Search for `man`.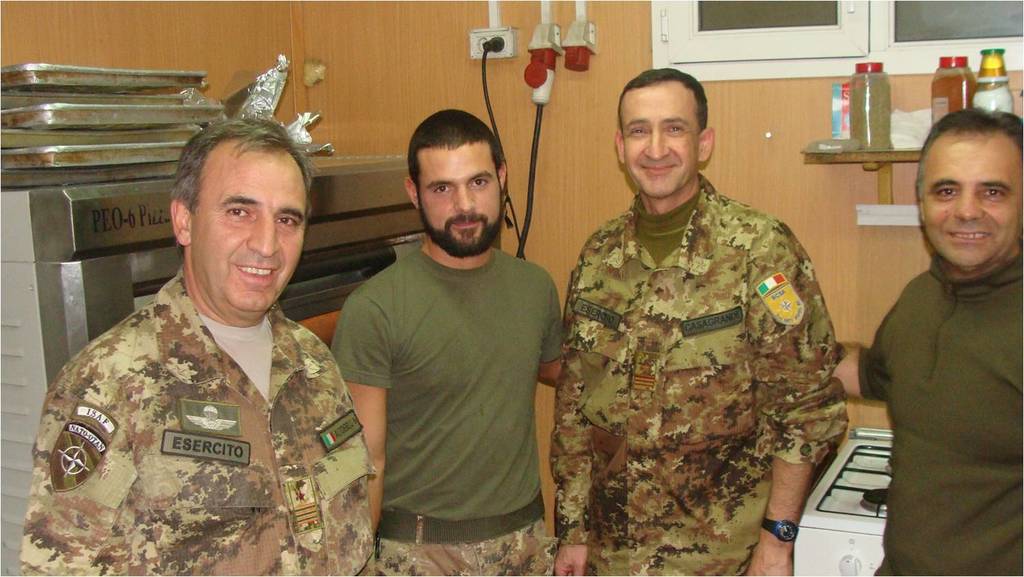
Found at 322,105,567,576.
